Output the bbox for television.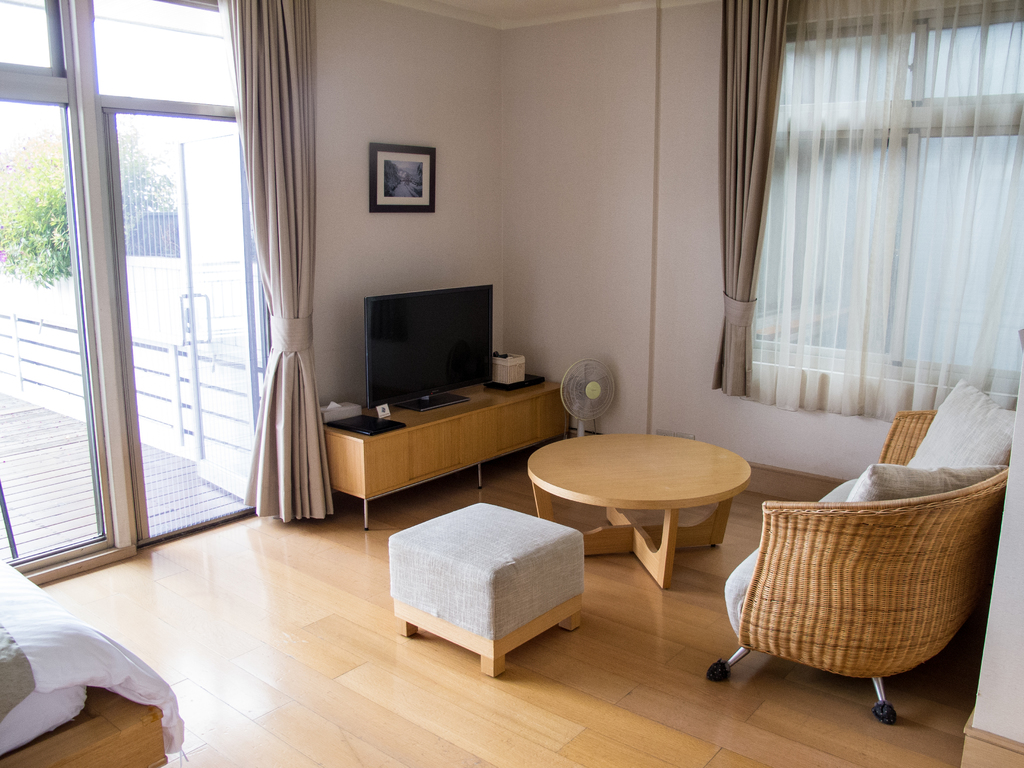
BBox(366, 284, 493, 411).
